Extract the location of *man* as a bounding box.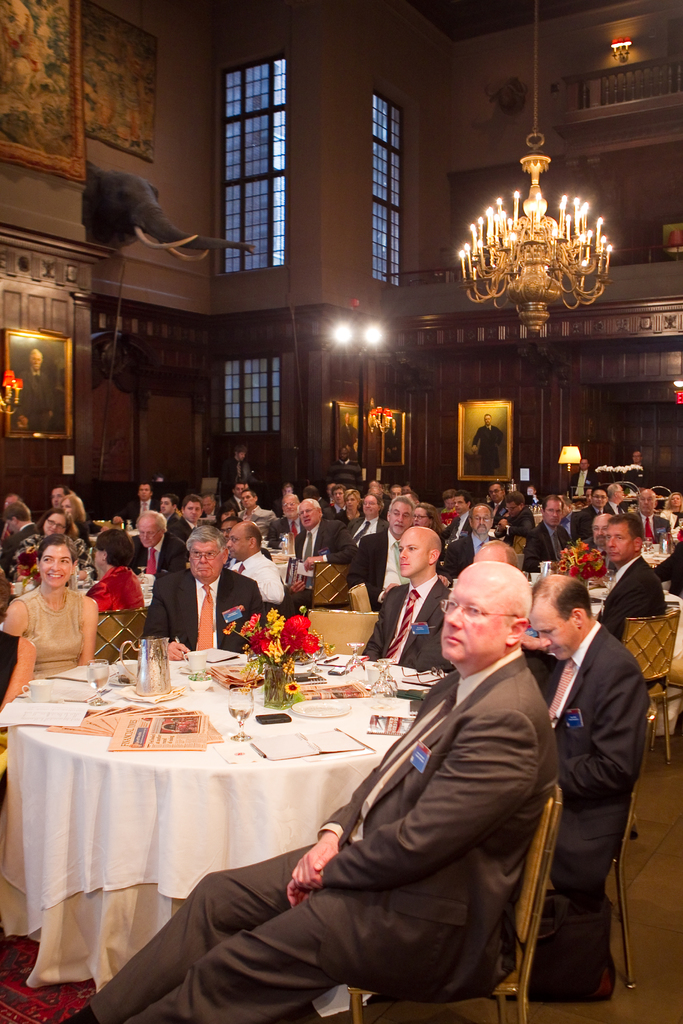
440/499/495/574.
